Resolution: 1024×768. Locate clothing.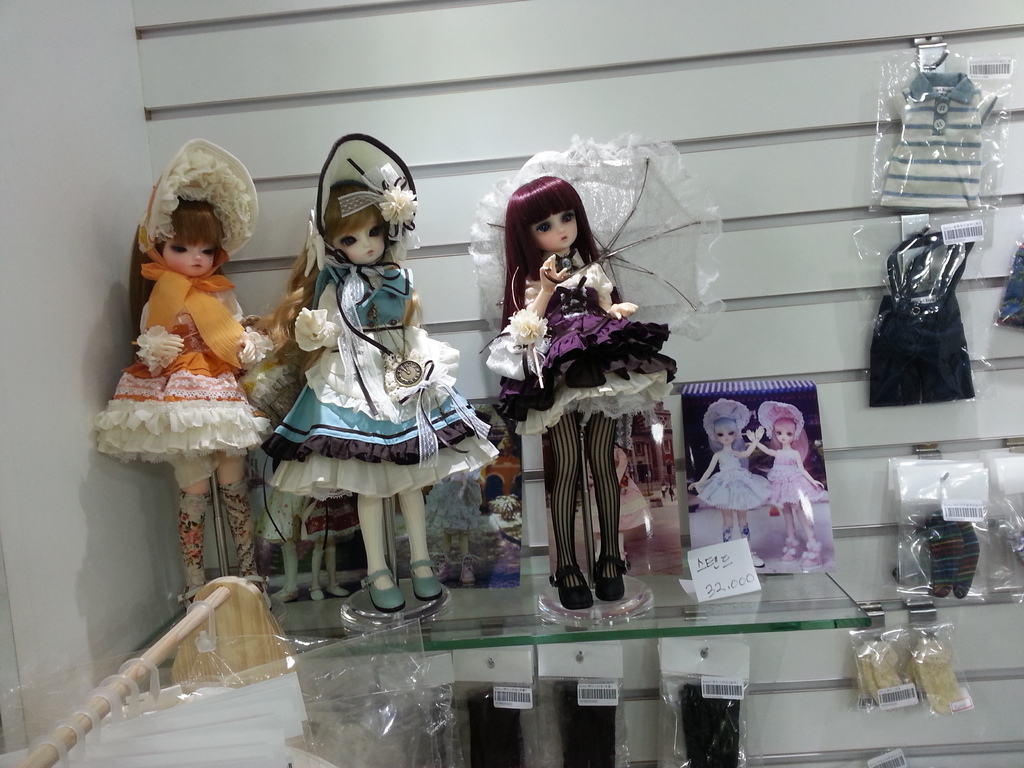
(x1=910, y1=638, x2=982, y2=726).
